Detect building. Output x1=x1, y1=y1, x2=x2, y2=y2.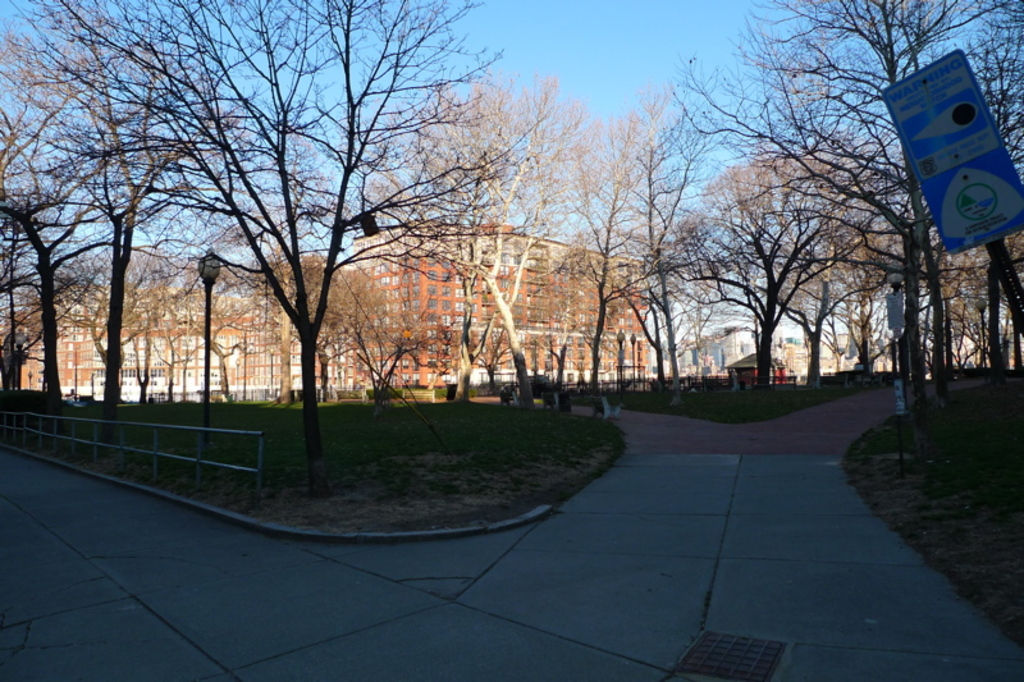
x1=0, y1=256, x2=343, y2=397.
